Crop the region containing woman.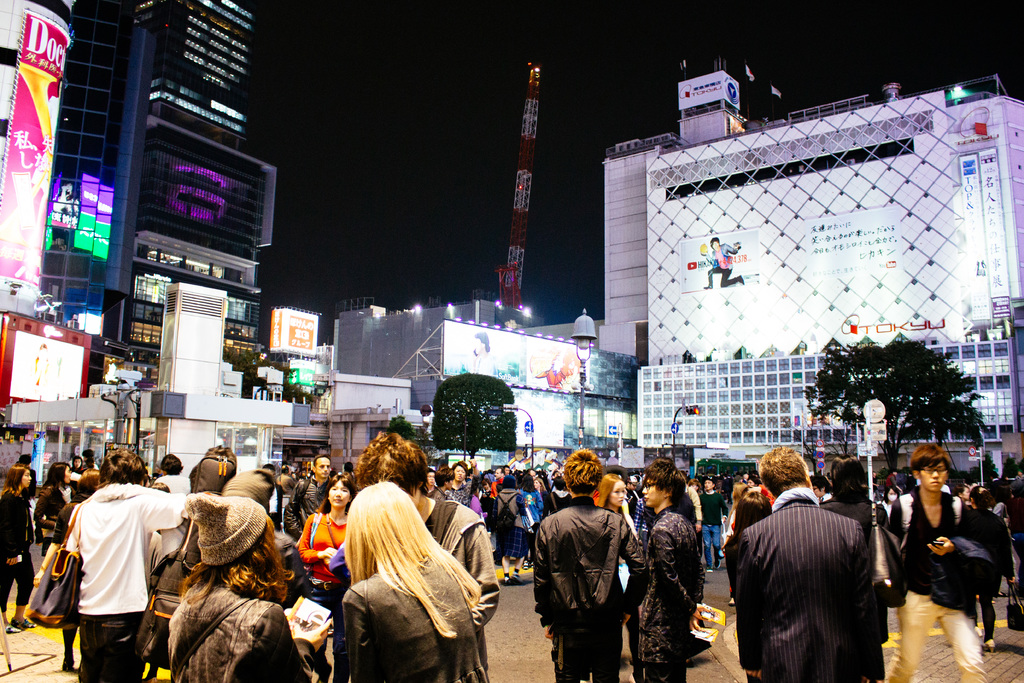
Crop region: crop(300, 475, 347, 579).
